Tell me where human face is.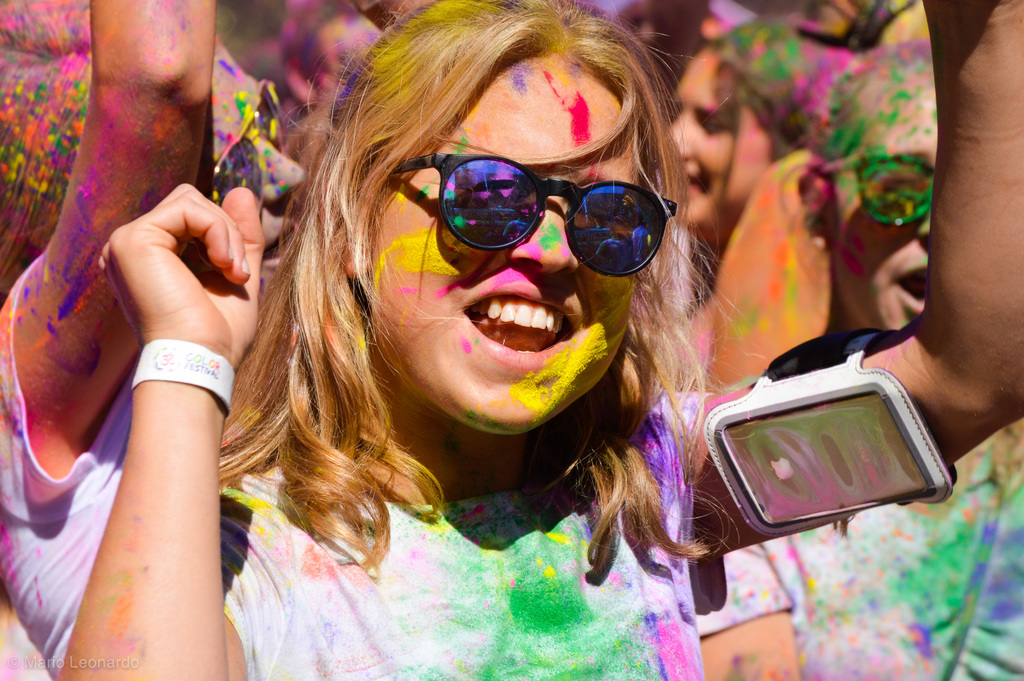
human face is at (x1=368, y1=57, x2=648, y2=435).
